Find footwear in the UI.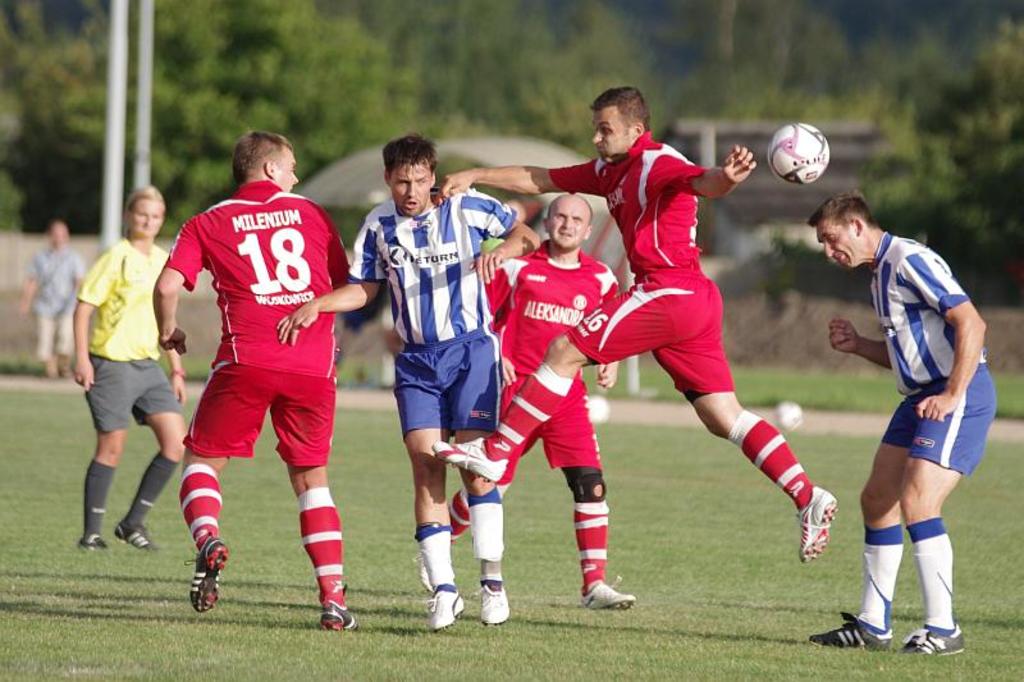
UI element at select_region(897, 619, 968, 659).
